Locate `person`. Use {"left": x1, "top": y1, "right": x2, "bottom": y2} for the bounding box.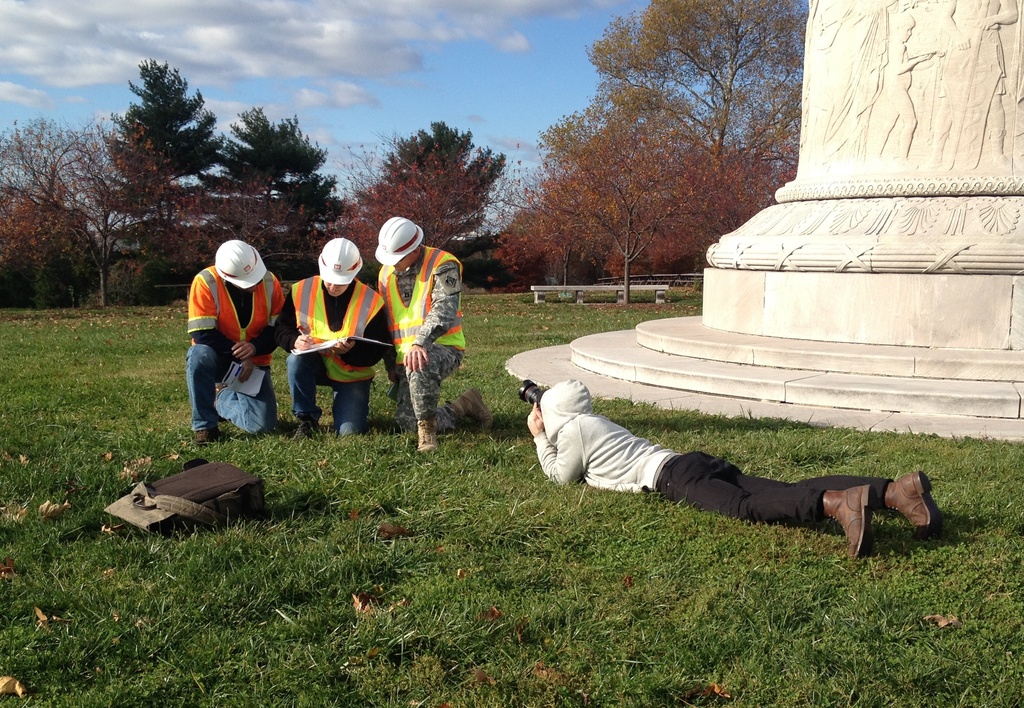
{"left": 278, "top": 237, "right": 392, "bottom": 438}.
